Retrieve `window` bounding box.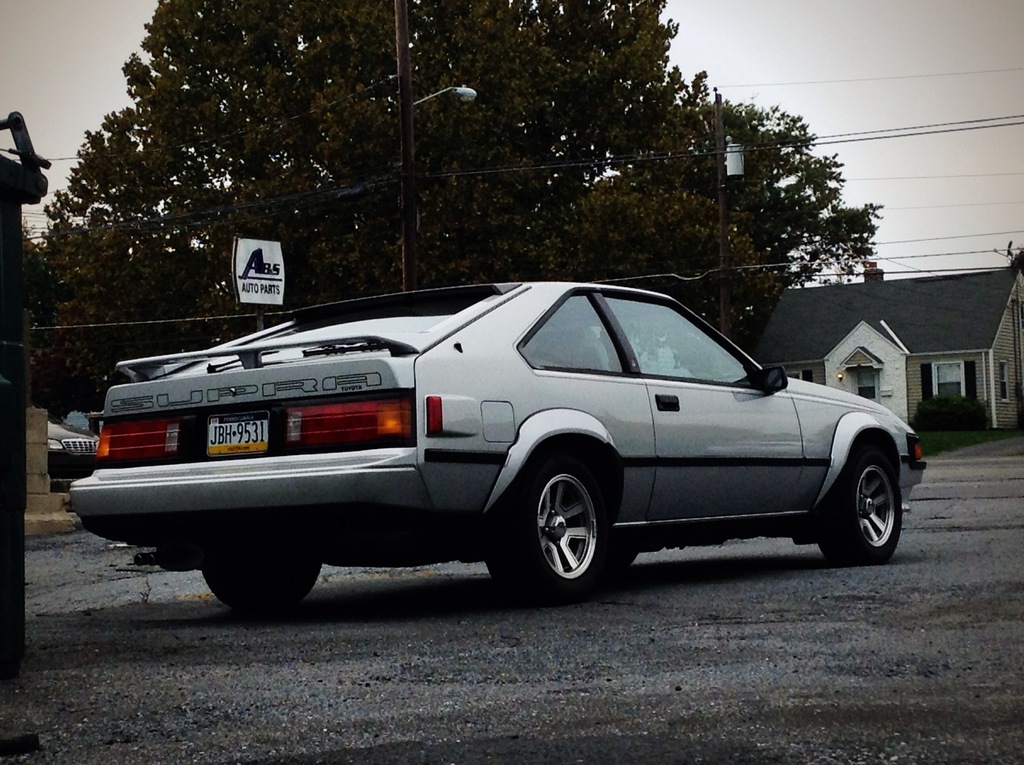
Bounding box: detection(998, 362, 1009, 401).
